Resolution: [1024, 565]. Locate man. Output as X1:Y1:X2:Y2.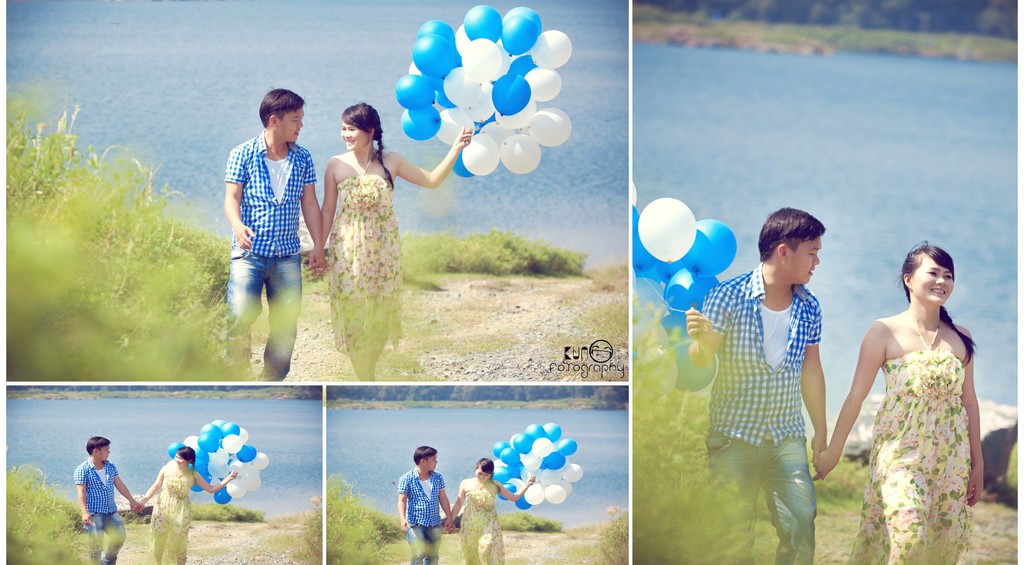
75:434:139:564.
